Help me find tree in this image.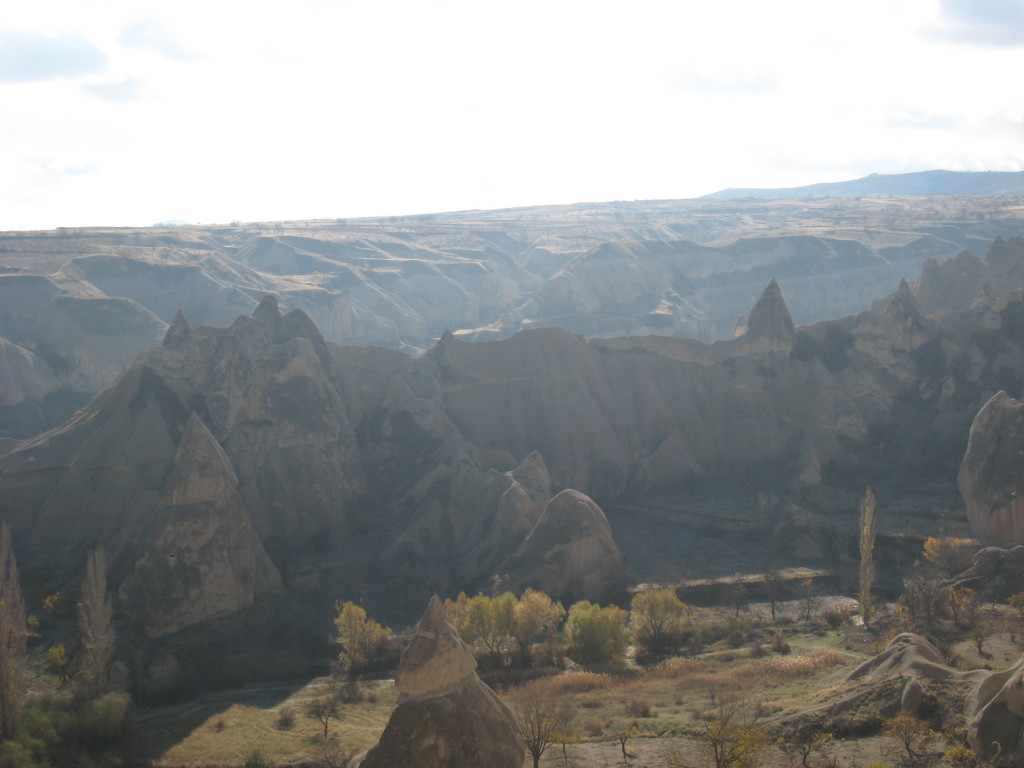
Found it: (693, 696, 782, 767).
